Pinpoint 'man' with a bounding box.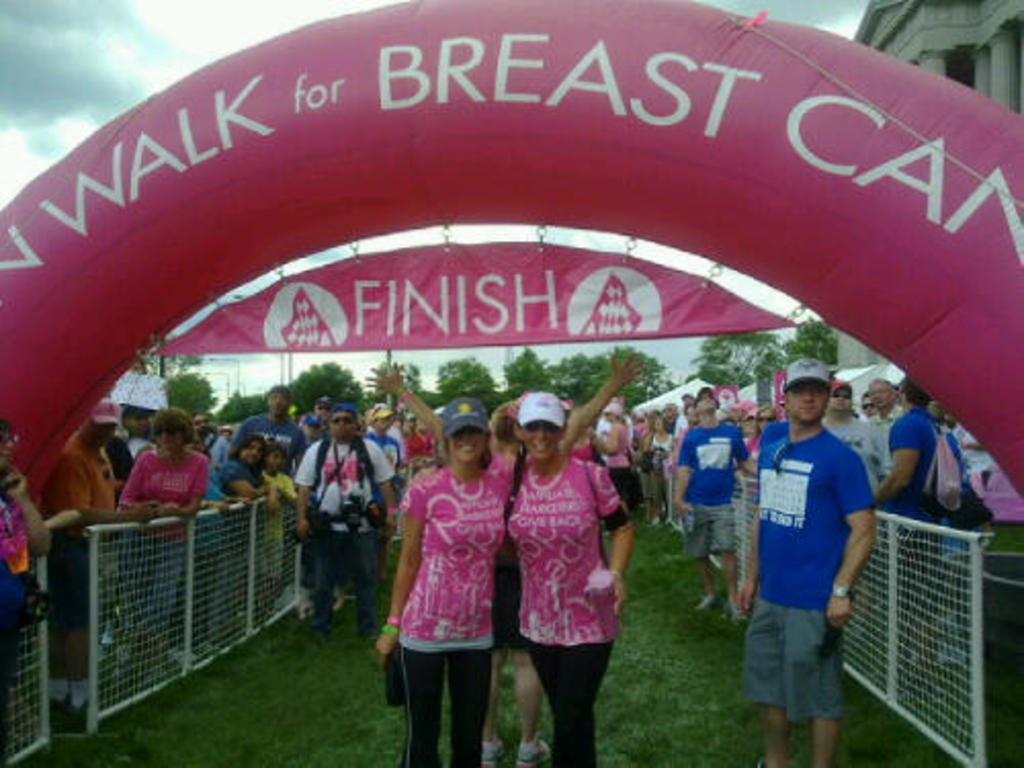
bbox=(49, 399, 115, 709).
